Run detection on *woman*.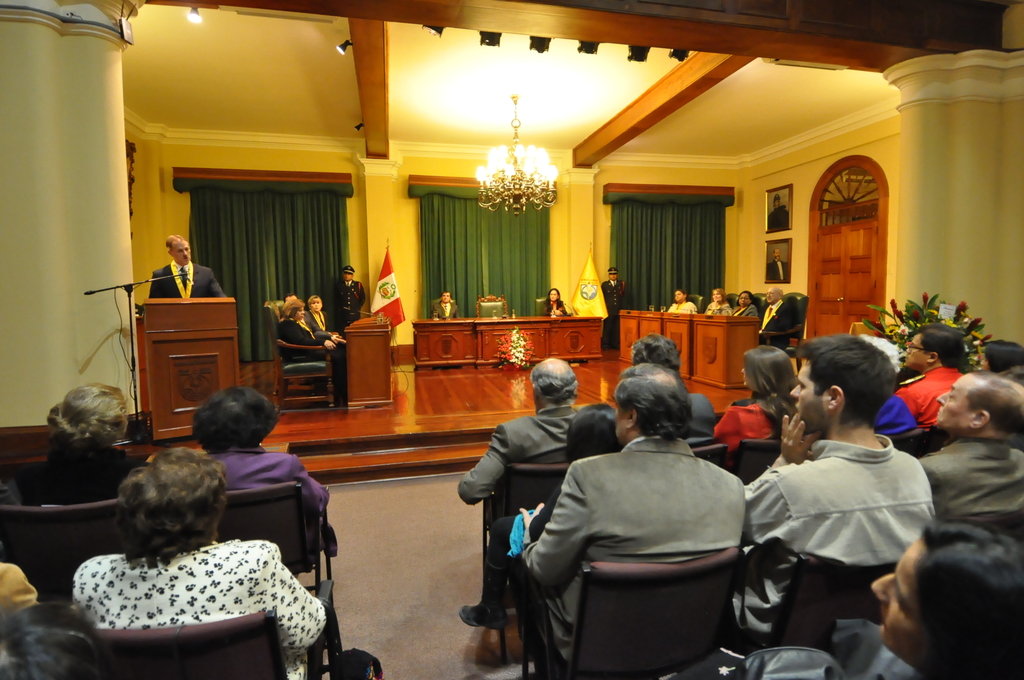
Result: bbox=(666, 286, 699, 317).
